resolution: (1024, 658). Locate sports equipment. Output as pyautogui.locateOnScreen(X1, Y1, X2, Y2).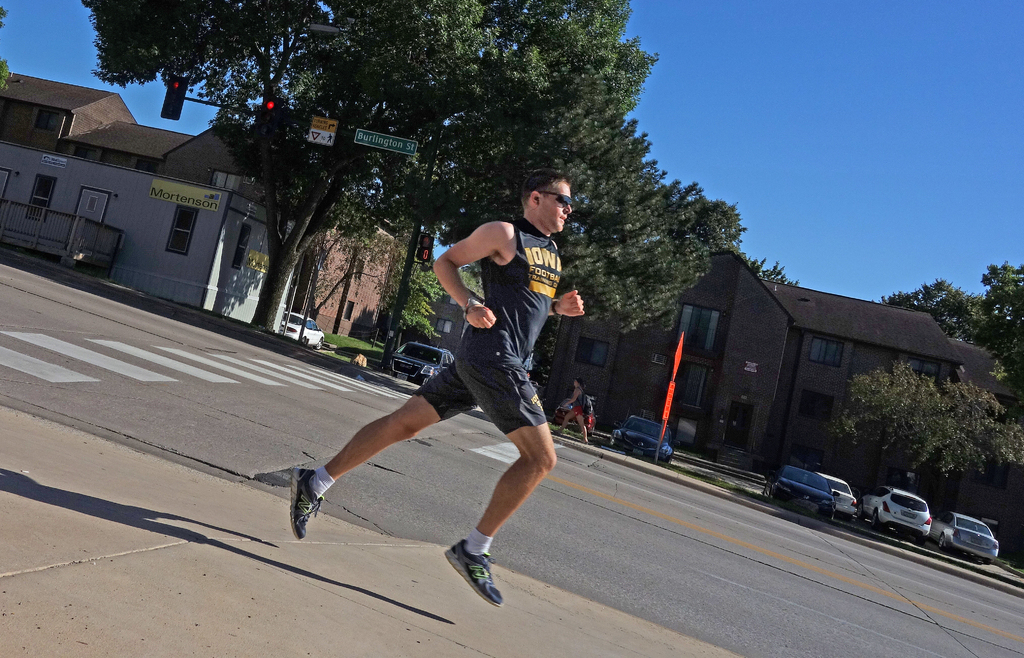
pyautogui.locateOnScreen(445, 538, 504, 606).
